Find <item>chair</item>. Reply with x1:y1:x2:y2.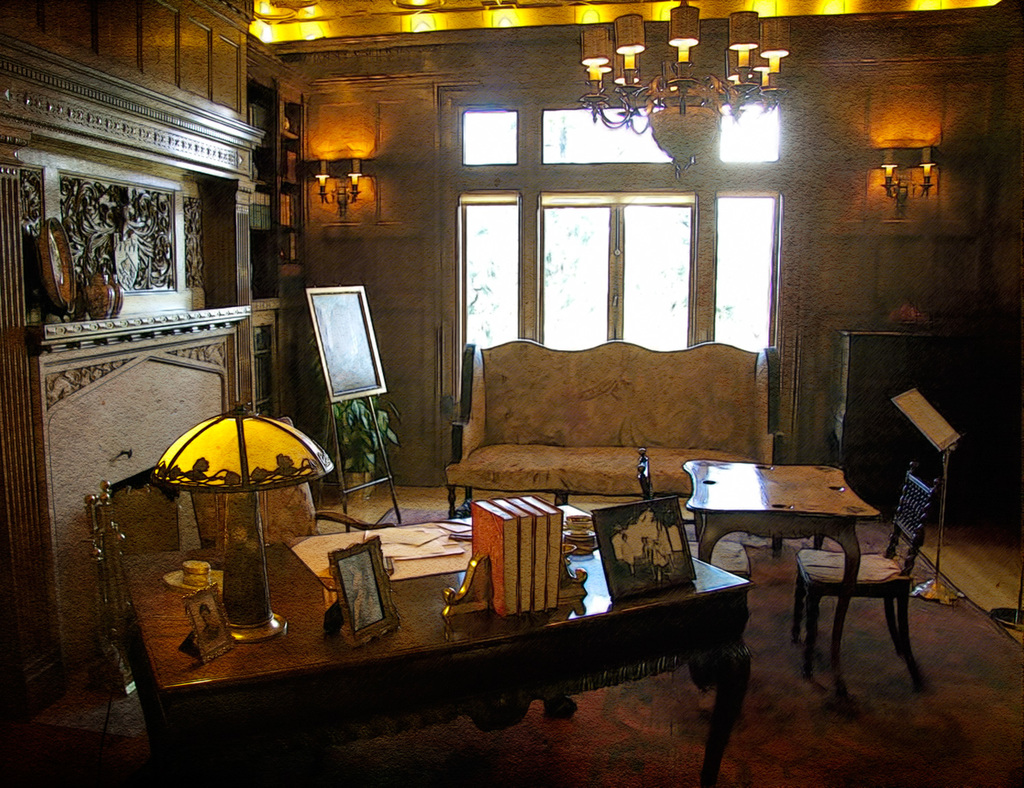
188:417:397:550.
